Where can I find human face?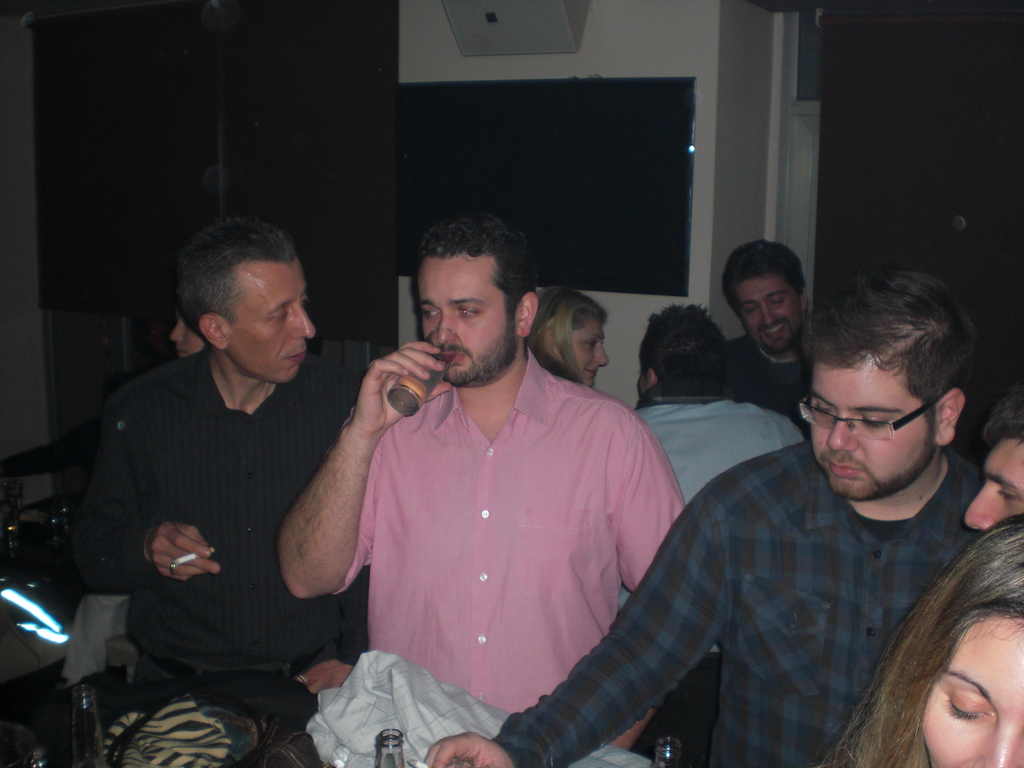
You can find it at detection(966, 436, 1023, 527).
